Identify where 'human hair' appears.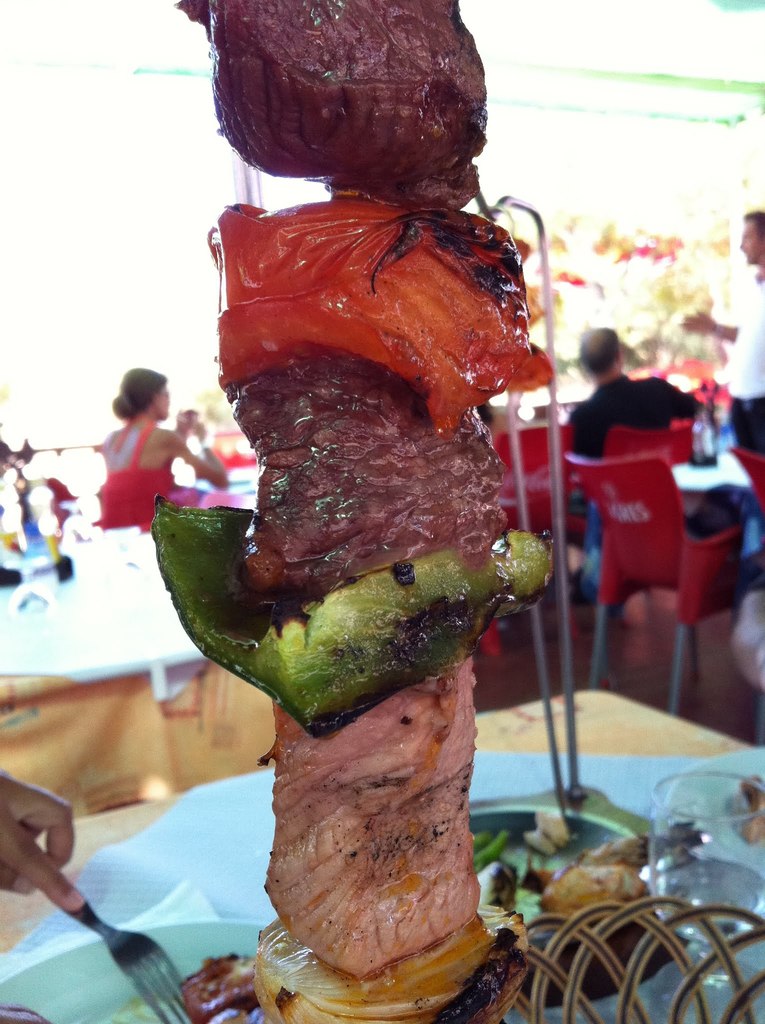
Appears at 742/209/764/247.
